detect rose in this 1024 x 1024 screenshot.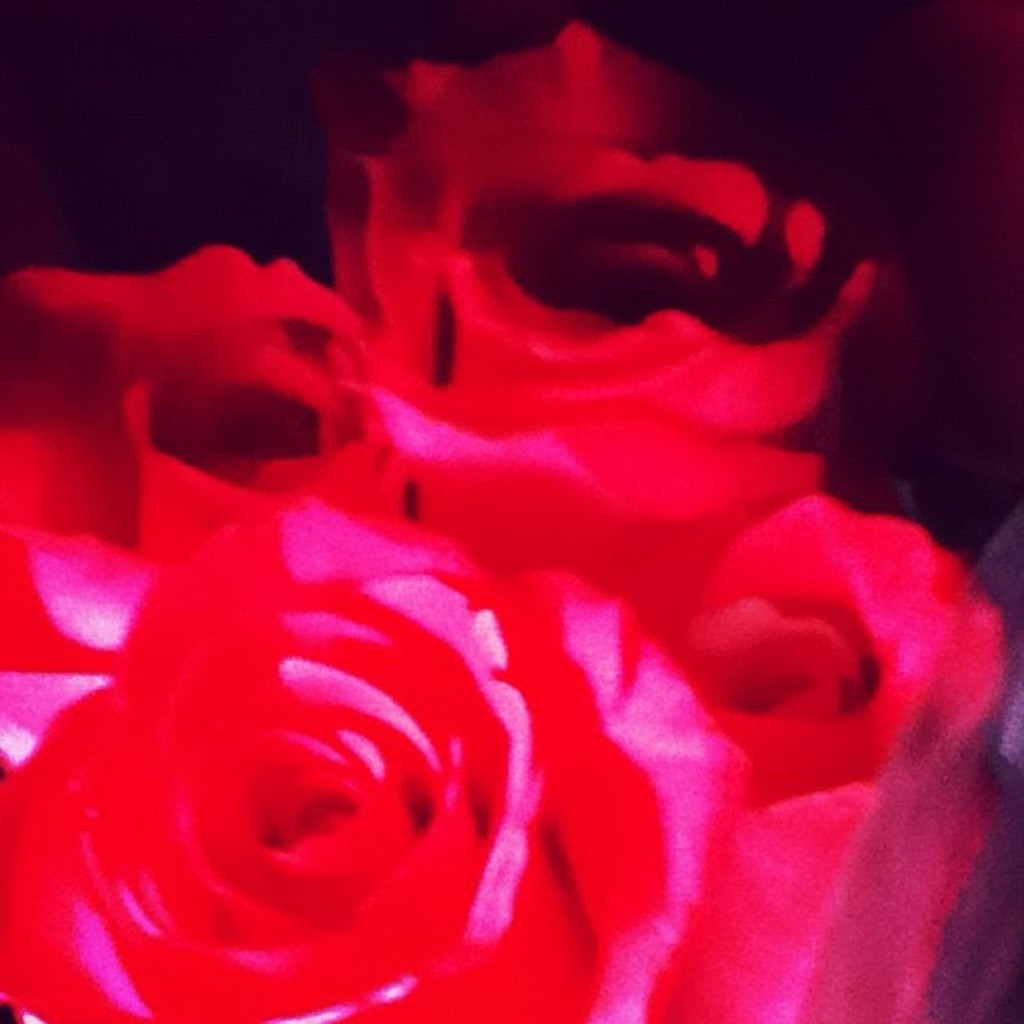
Detection: 407, 474, 1006, 1022.
